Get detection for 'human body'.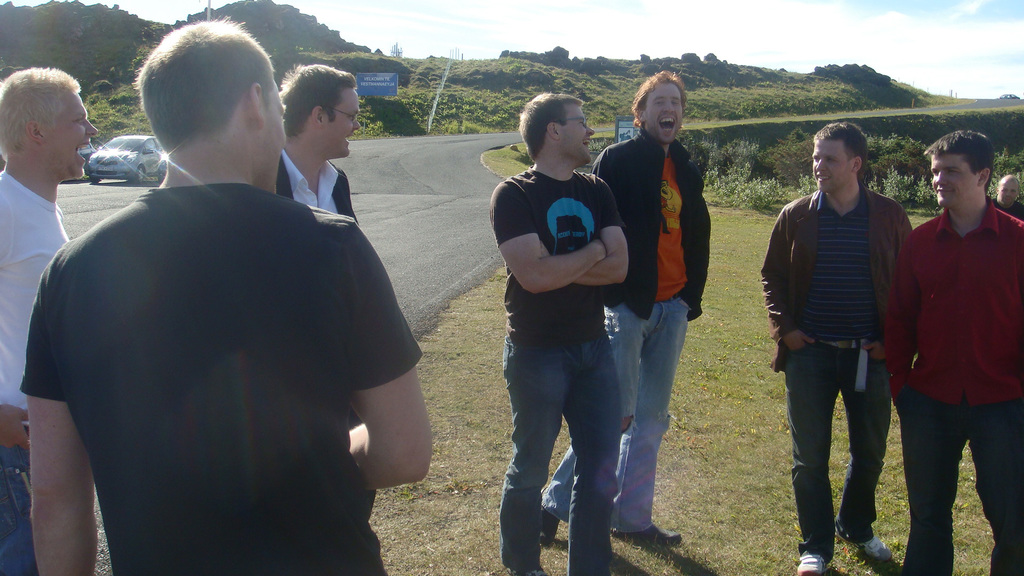
Detection: crop(761, 180, 915, 575).
